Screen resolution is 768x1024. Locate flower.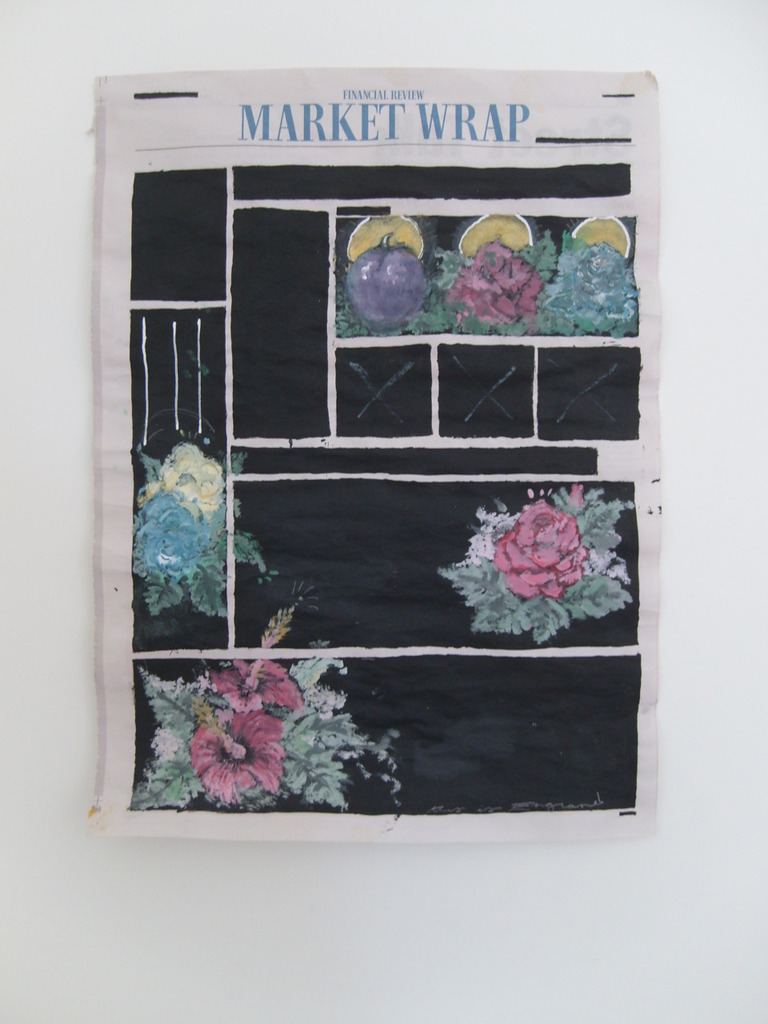
134 440 224 515.
